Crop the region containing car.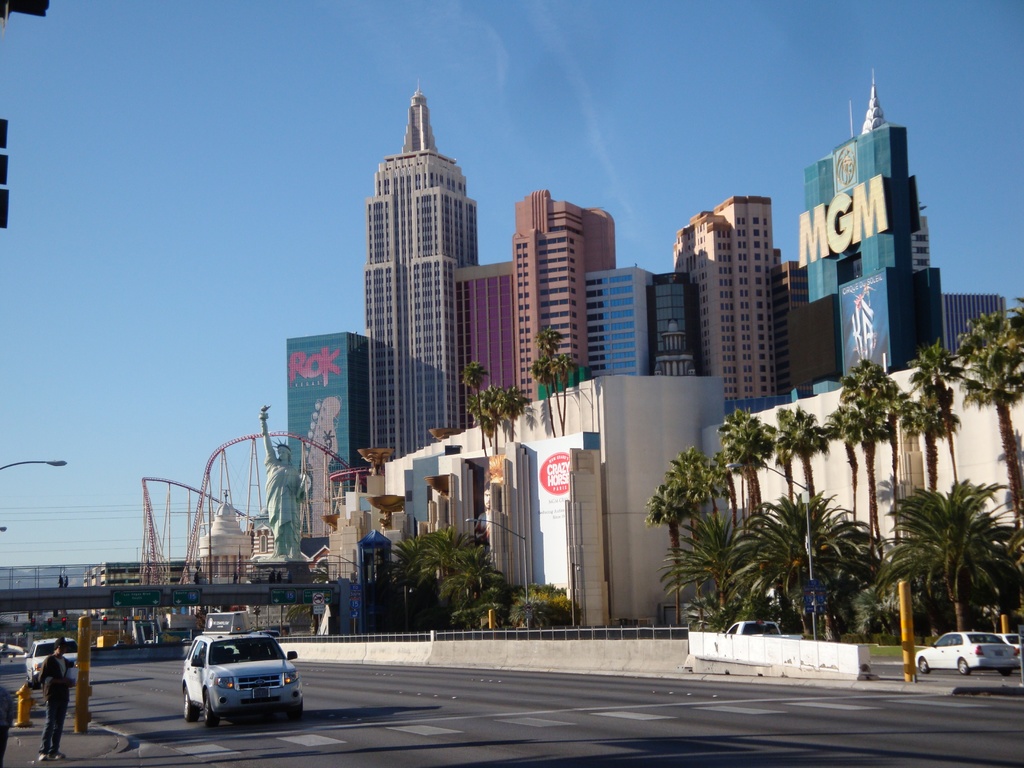
Crop region: box=[915, 632, 1021, 677].
